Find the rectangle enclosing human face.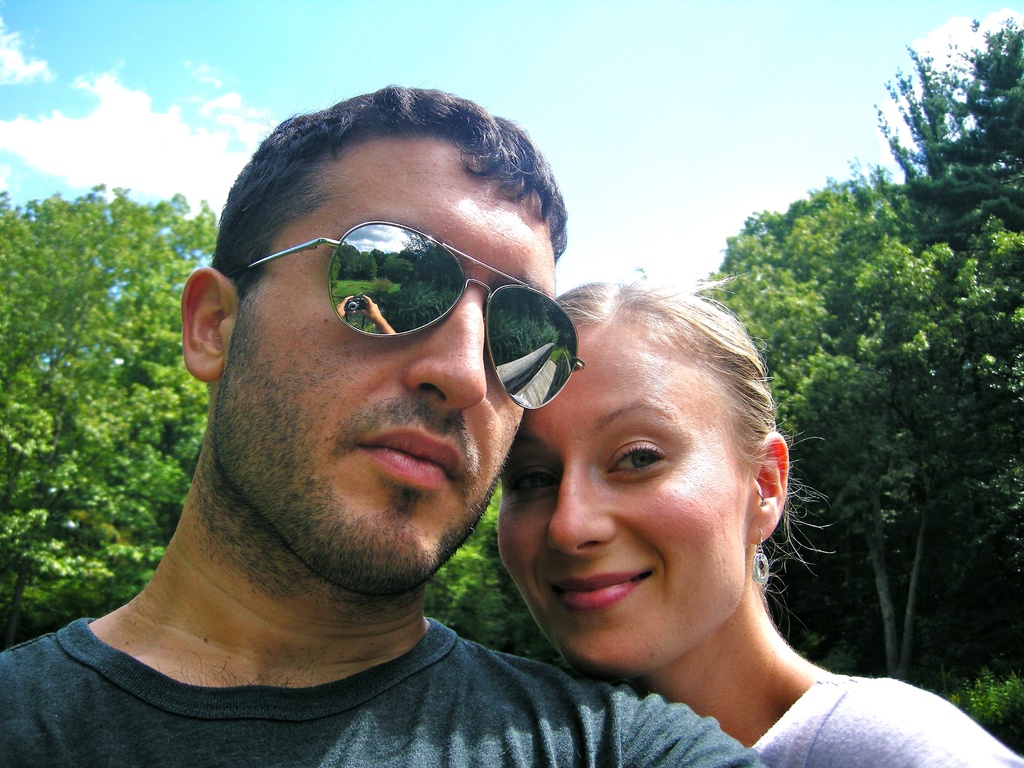
box=[212, 129, 556, 589].
